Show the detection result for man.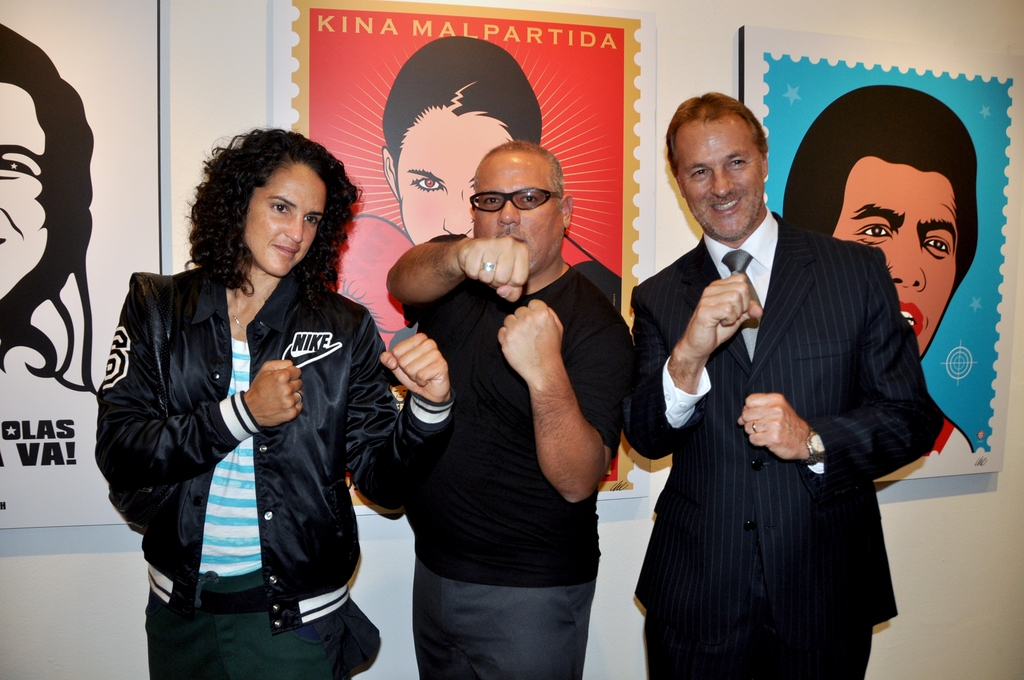
<region>388, 134, 636, 679</region>.
